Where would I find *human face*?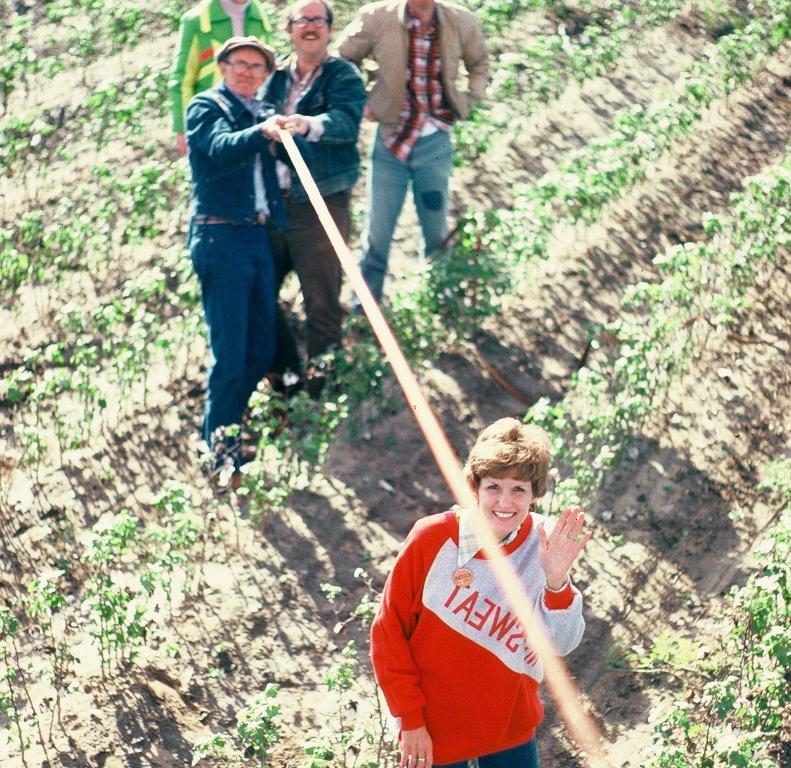
At {"left": 289, "top": 3, "right": 326, "bottom": 56}.
